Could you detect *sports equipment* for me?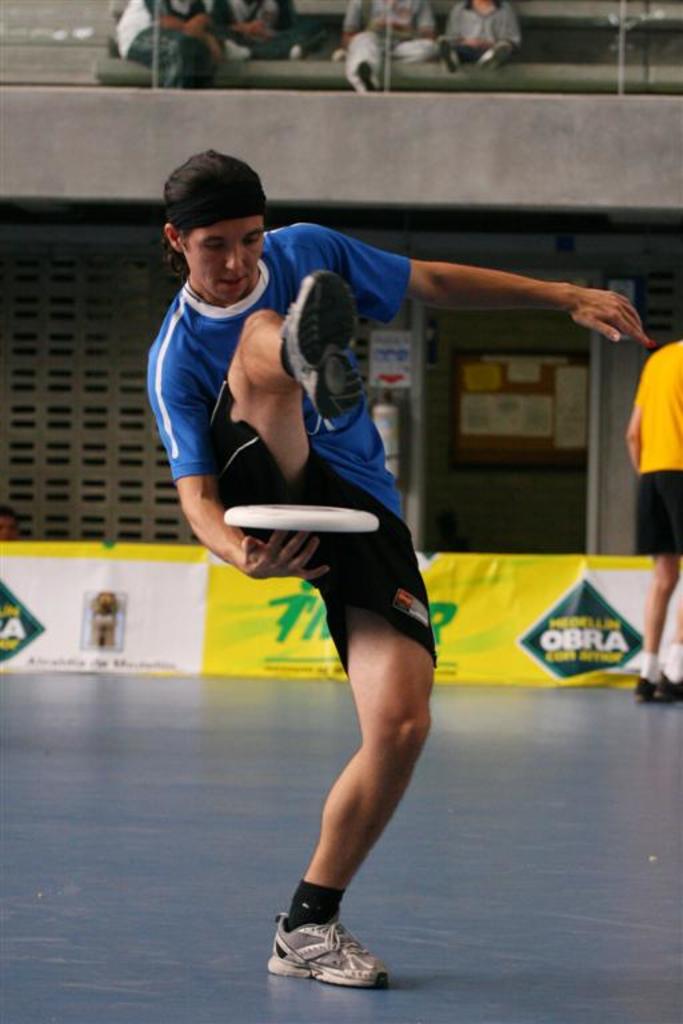
Detection result: <bbox>279, 273, 363, 417</bbox>.
